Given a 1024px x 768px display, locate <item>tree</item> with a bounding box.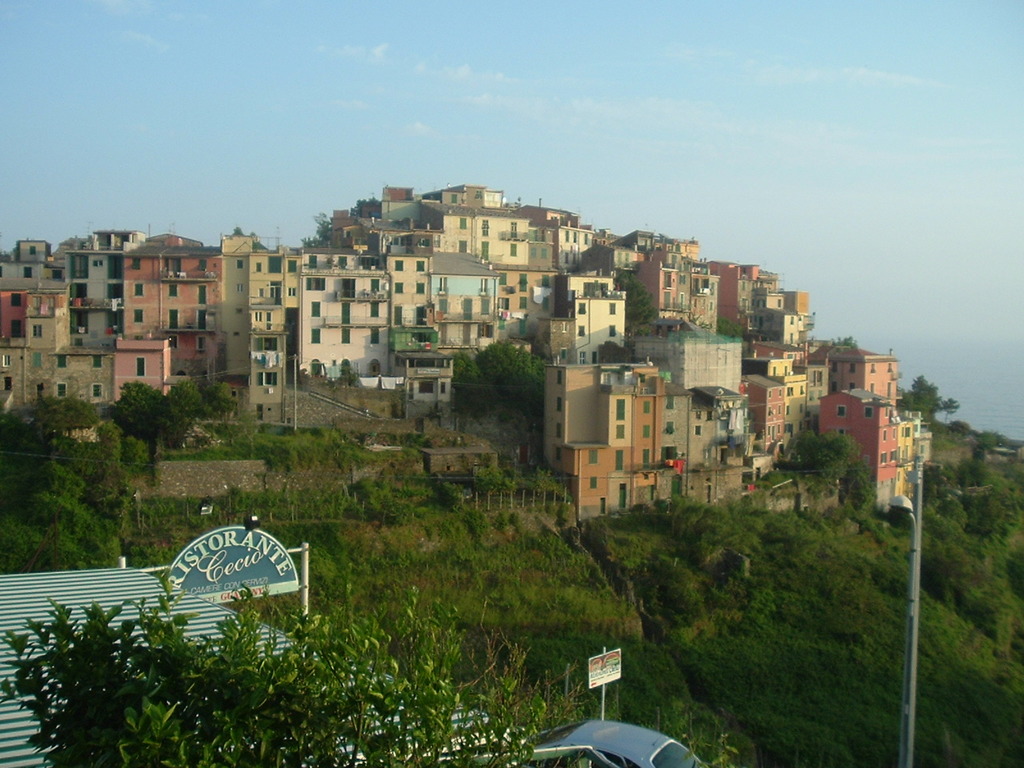
Located: box(851, 450, 878, 522).
